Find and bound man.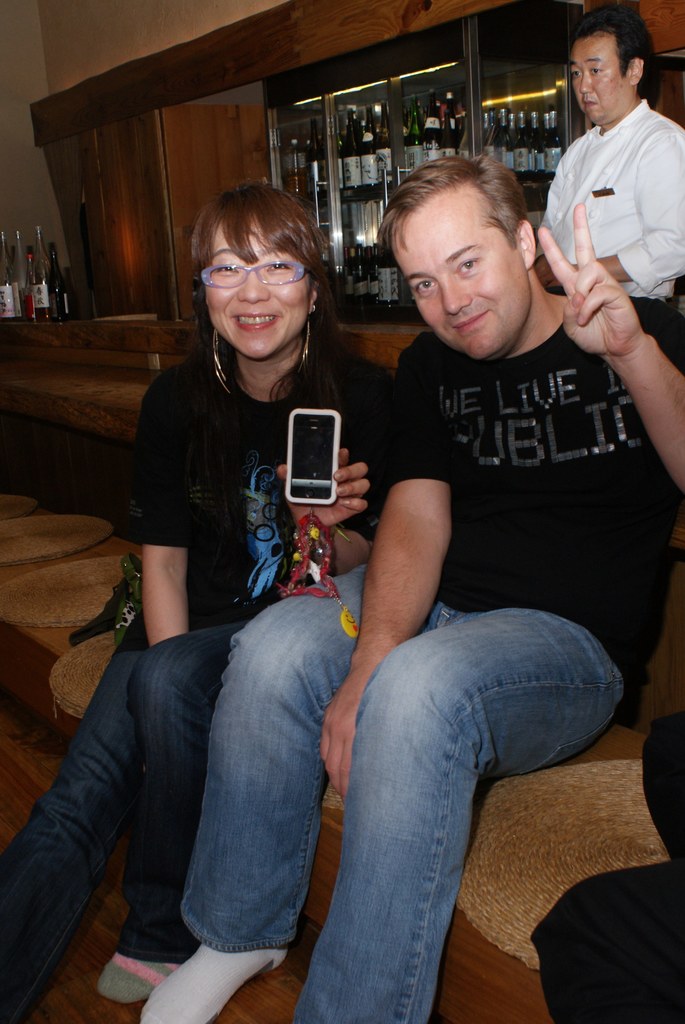
Bound: bbox=(140, 115, 676, 1023).
